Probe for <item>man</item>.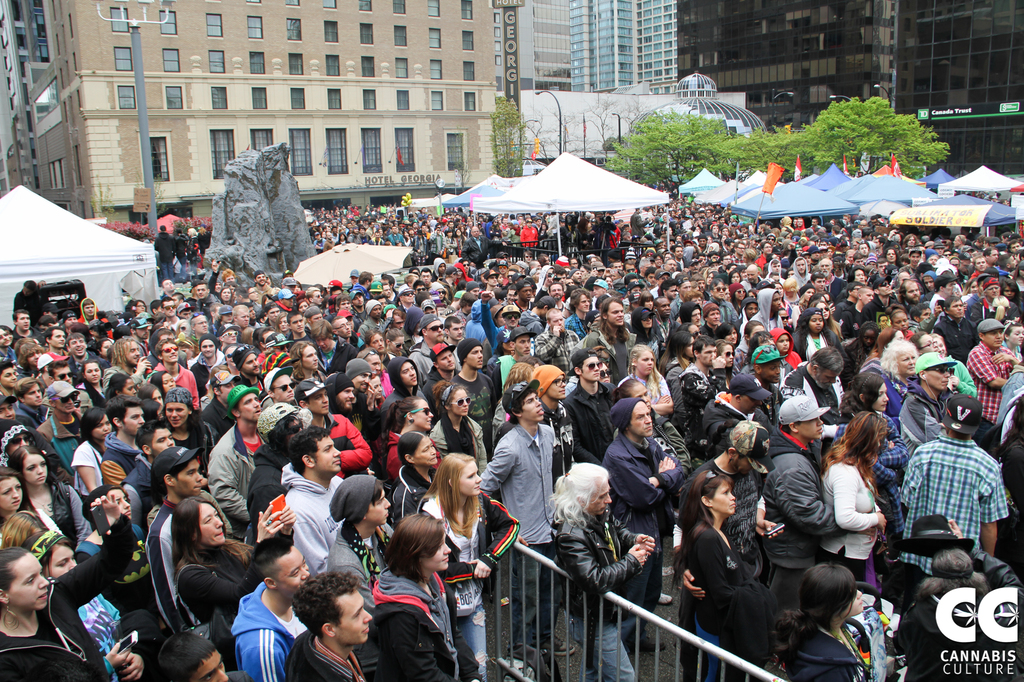
Probe result: crop(854, 240, 863, 252).
